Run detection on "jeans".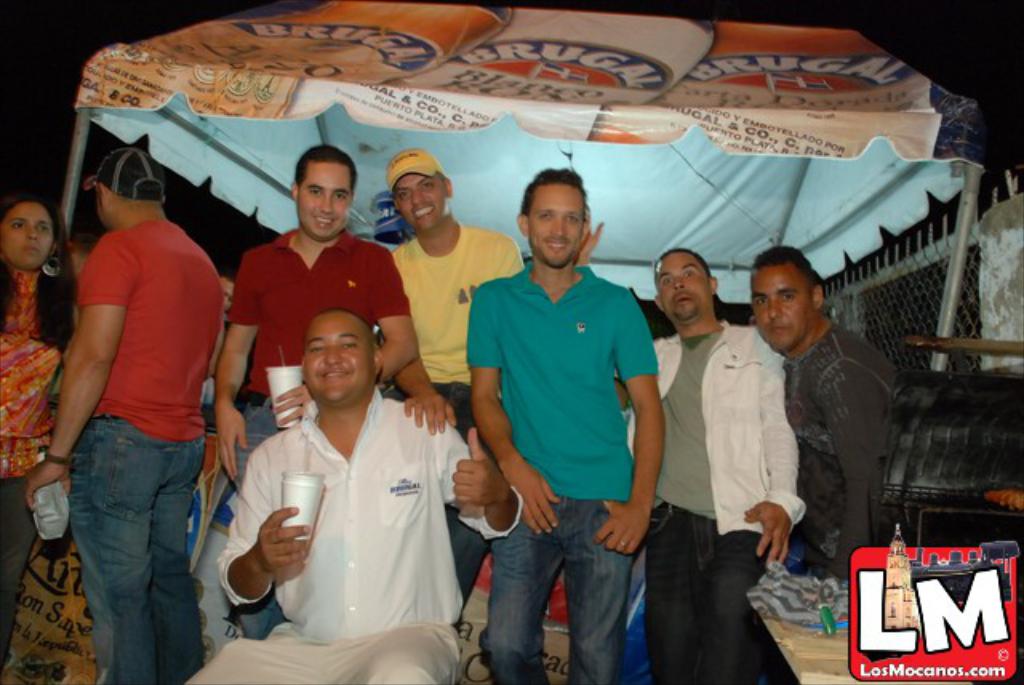
Result: detection(459, 496, 645, 680).
